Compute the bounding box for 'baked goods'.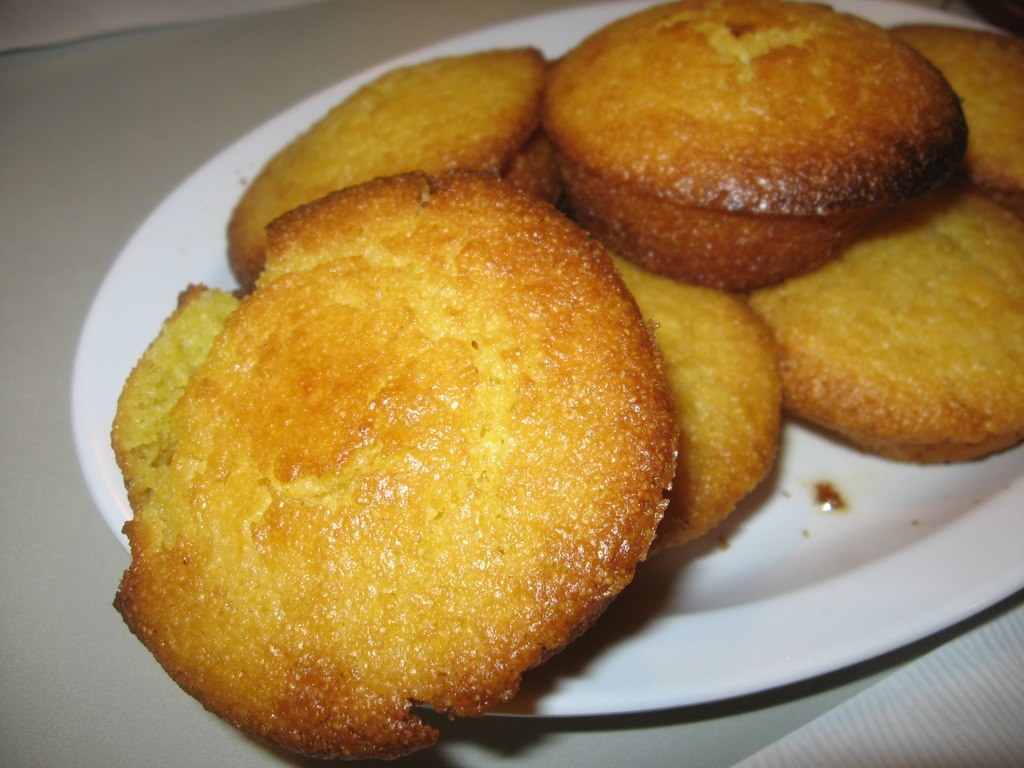
<box>888,27,1023,206</box>.
